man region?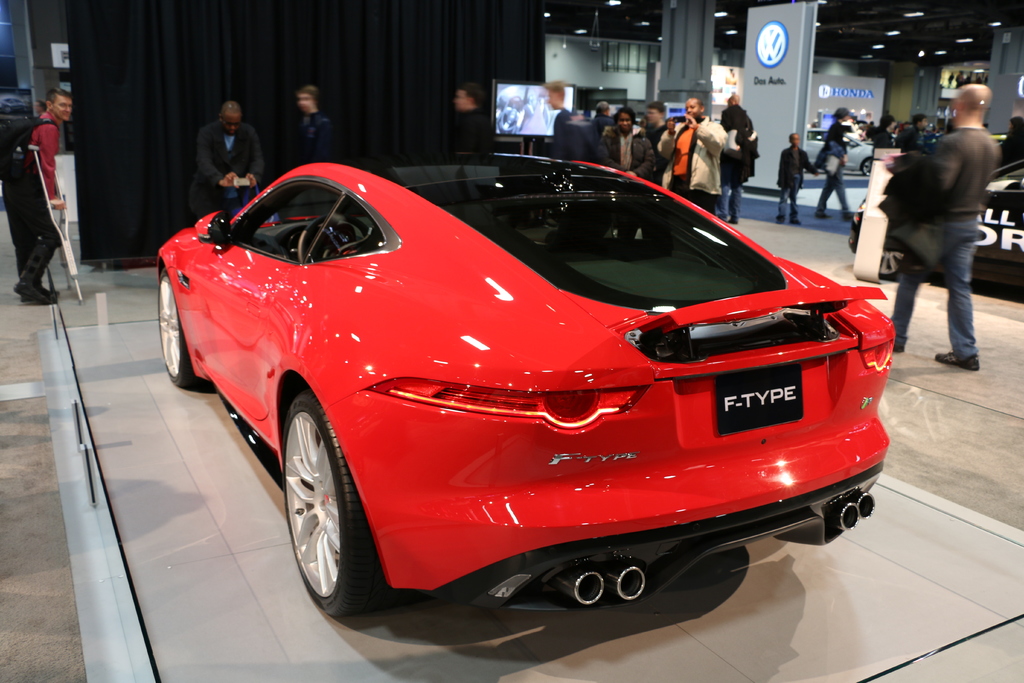
(x1=192, y1=100, x2=264, y2=213)
